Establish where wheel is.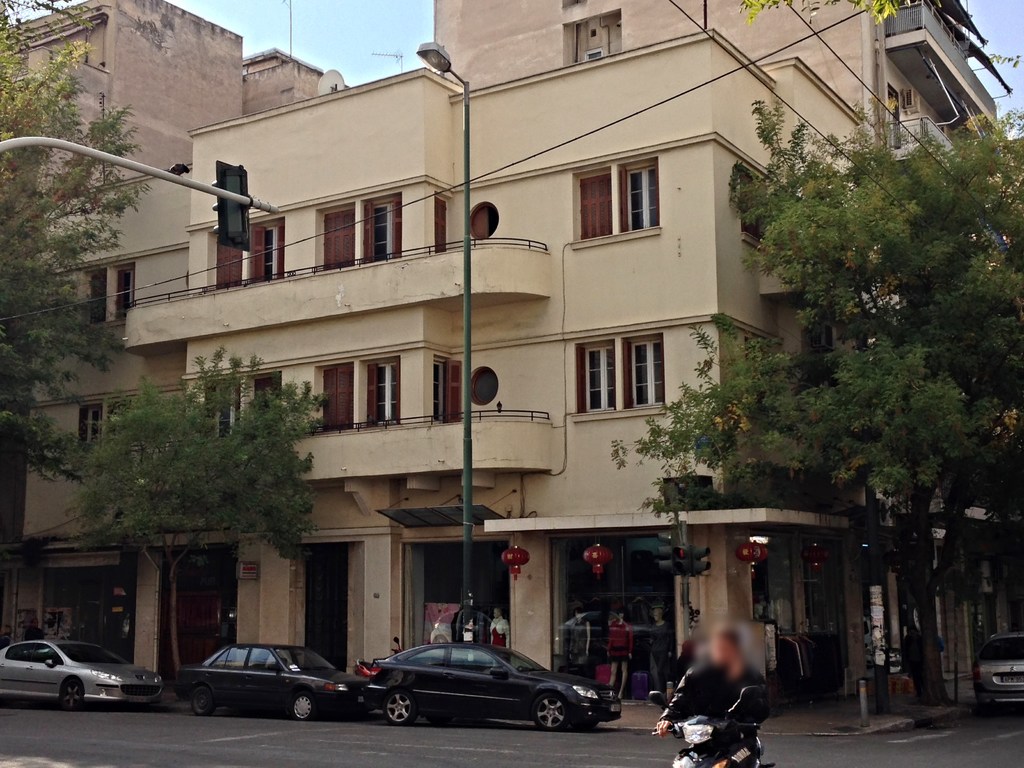
Established at bbox(56, 675, 82, 706).
